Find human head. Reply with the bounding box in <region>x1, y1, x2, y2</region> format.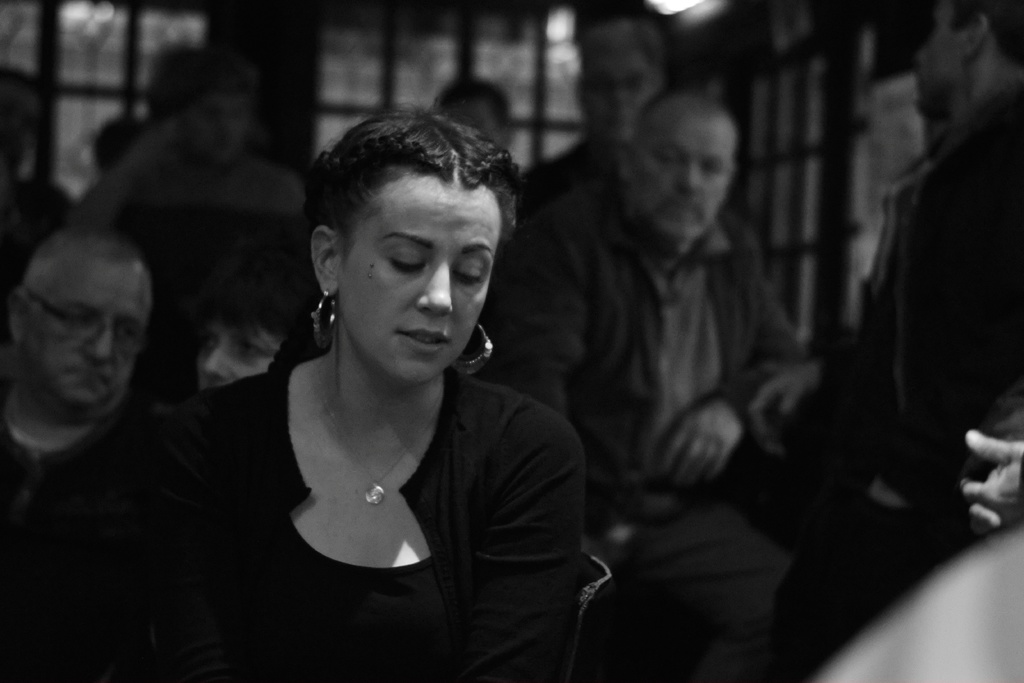
<region>620, 94, 736, 240</region>.
